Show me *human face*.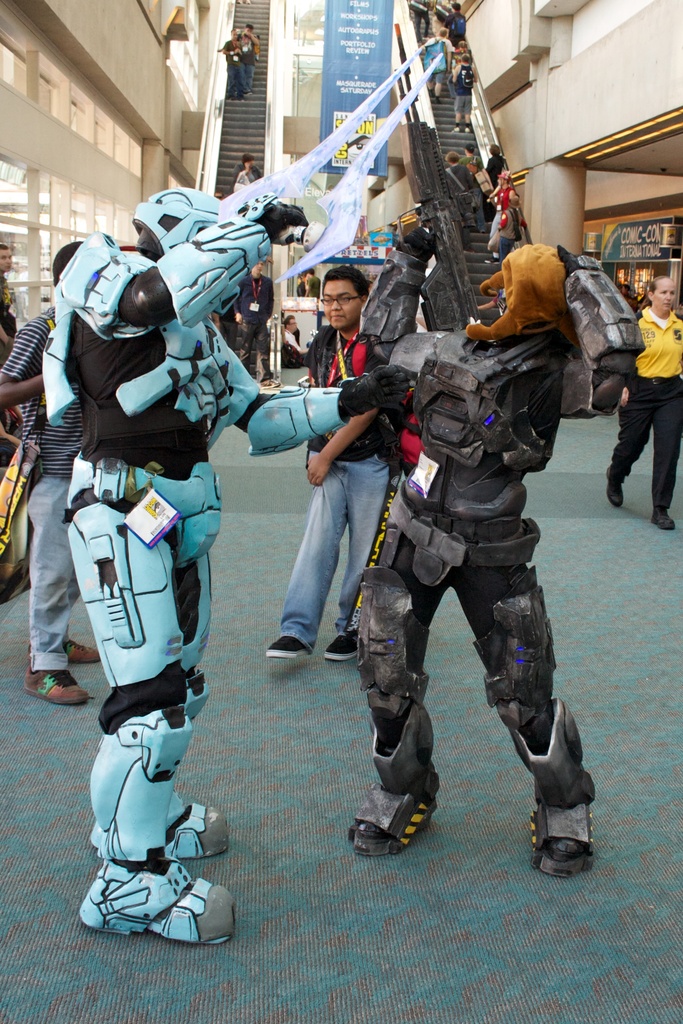
*human face* is here: [left=654, top=280, right=675, bottom=311].
